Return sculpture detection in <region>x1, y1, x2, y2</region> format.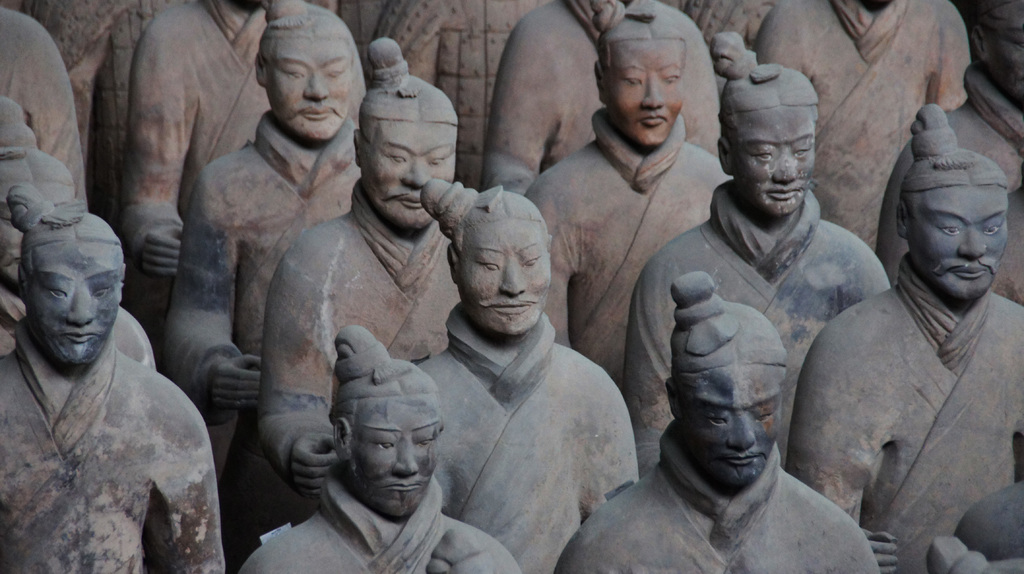
<region>864, 0, 1021, 305</region>.
